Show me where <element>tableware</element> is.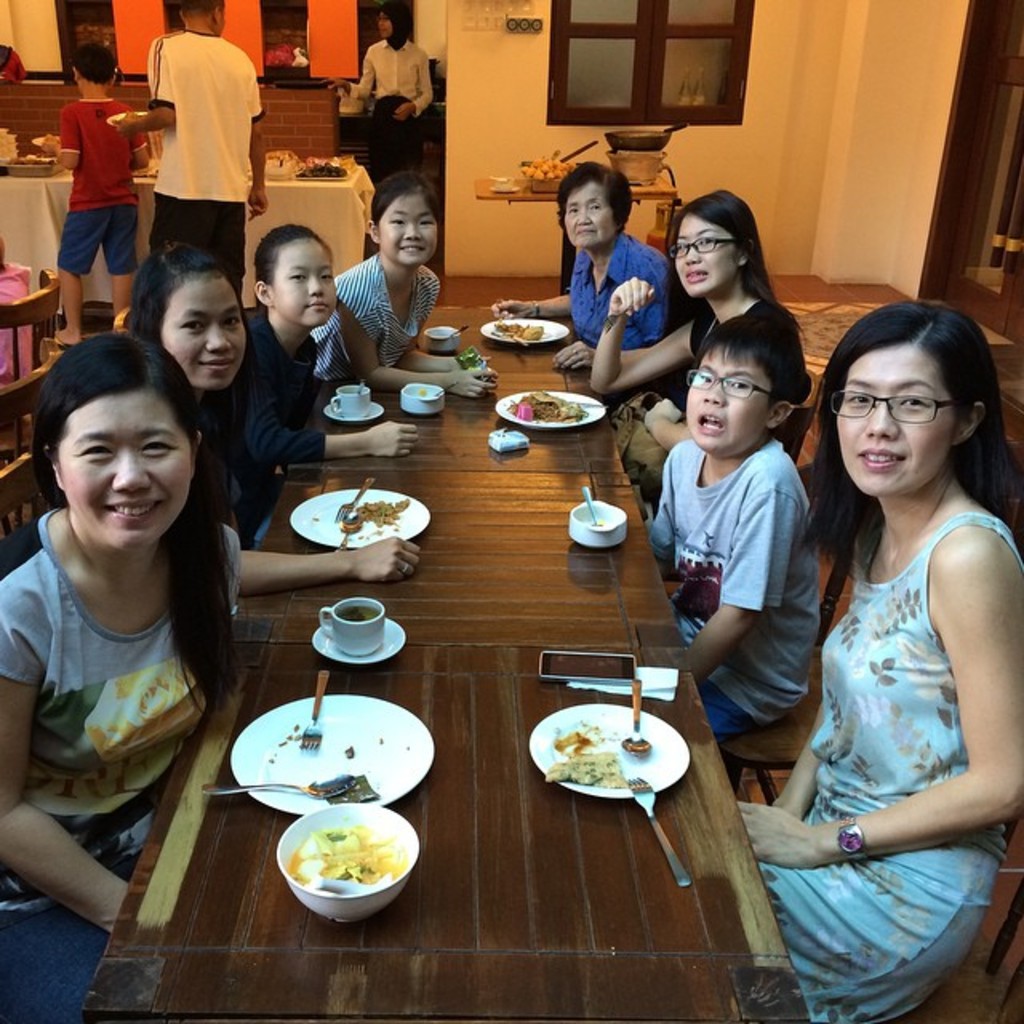
<element>tableware</element> is at 197:773:355:802.
